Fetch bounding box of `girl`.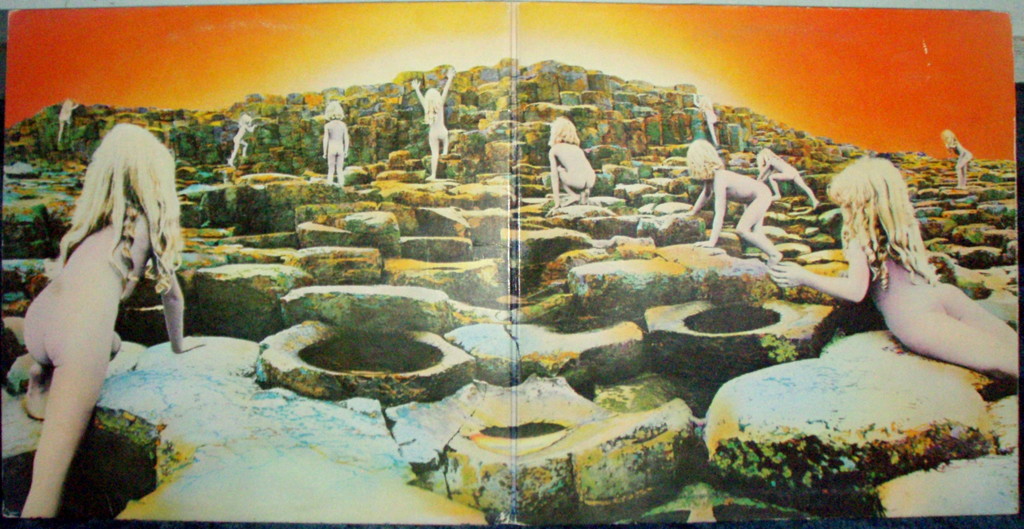
Bbox: {"x1": 413, "y1": 66, "x2": 451, "y2": 179}.
